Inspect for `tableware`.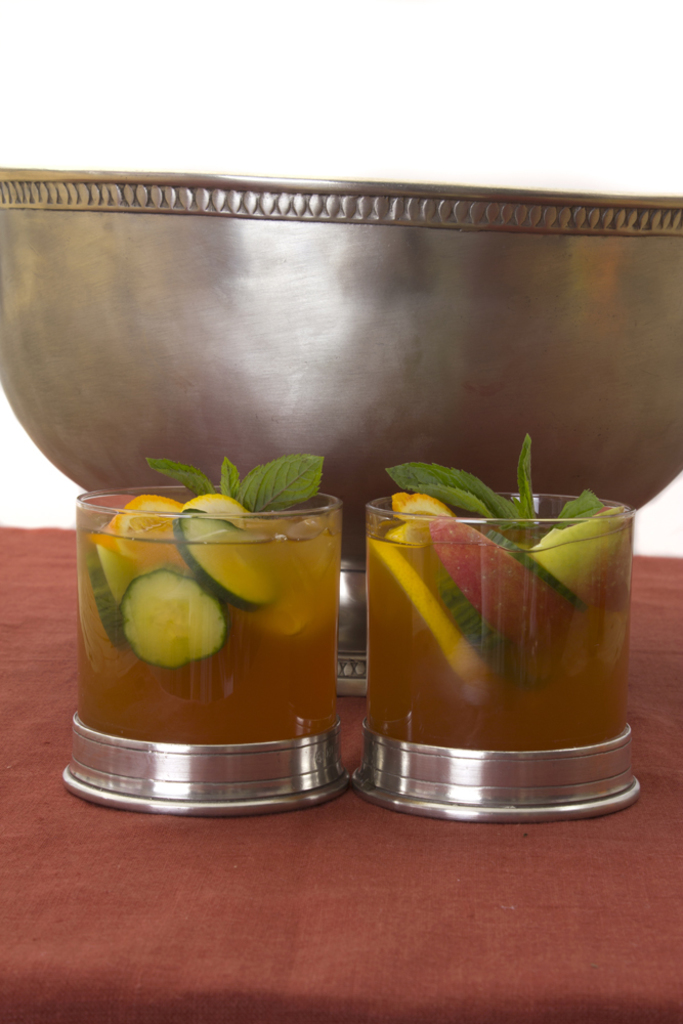
Inspection: pyautogui.locateOnScreen(0, 164, 682, 696).
